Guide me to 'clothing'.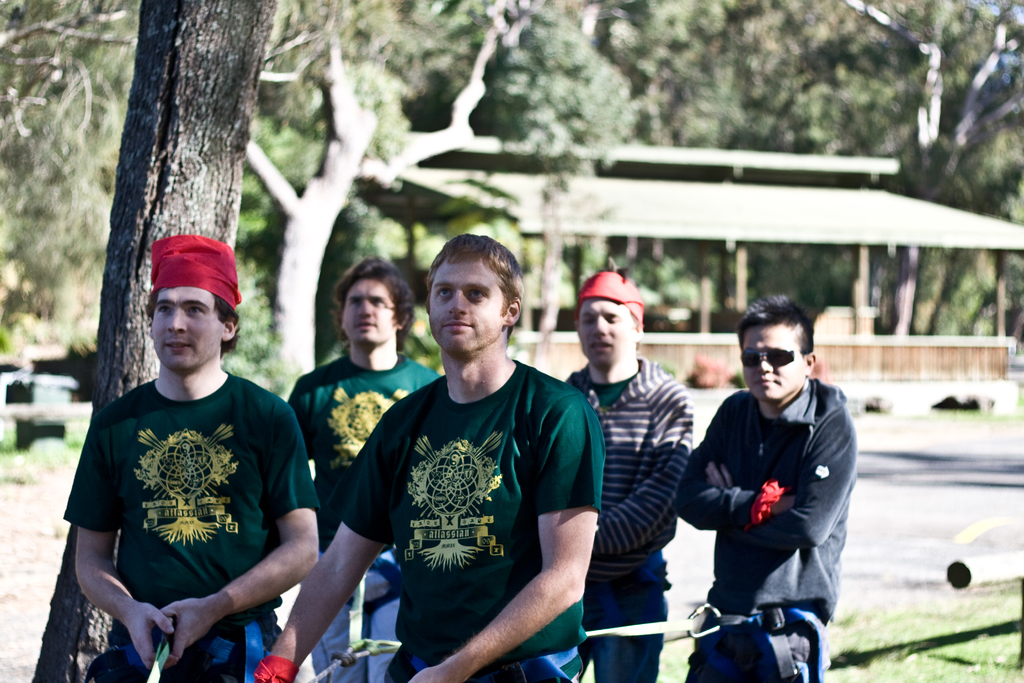
Guidance: x1=564 y1=355 x2=691 y2=682.
